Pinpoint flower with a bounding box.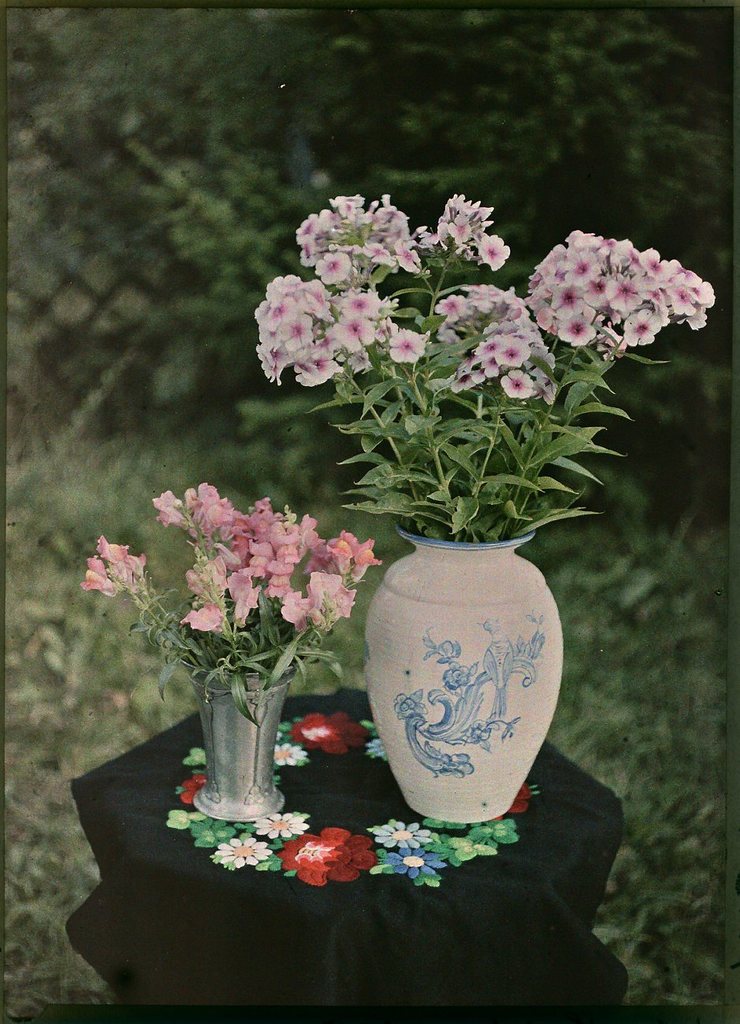
(84, 534, 147, 591).
